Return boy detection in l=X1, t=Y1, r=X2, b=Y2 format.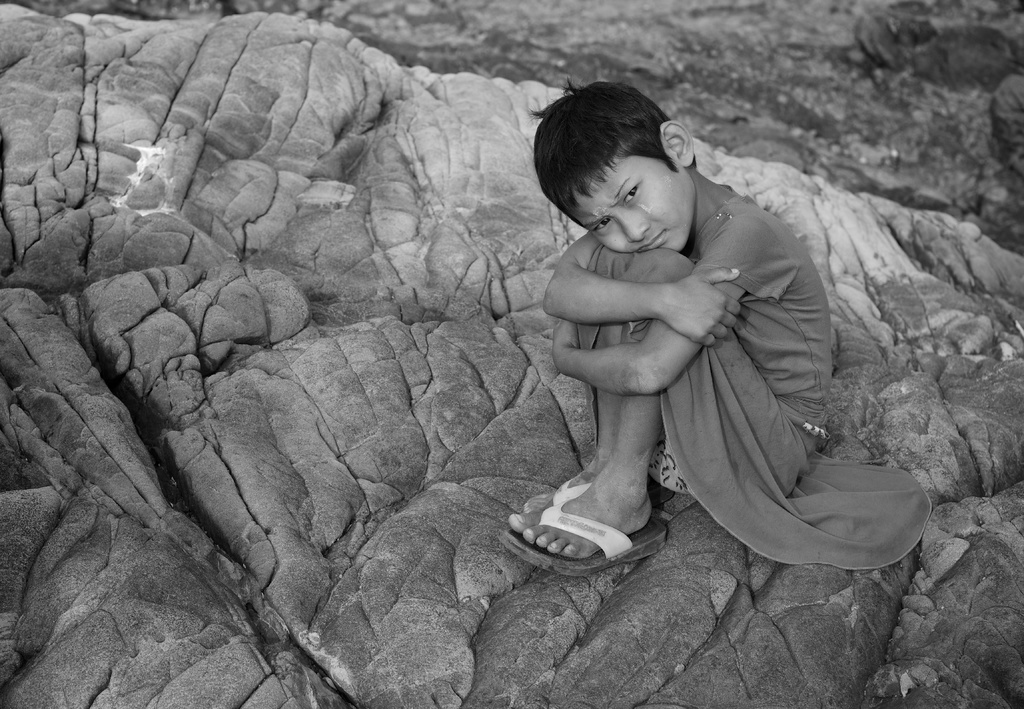
l=500, t=65, r=932, b=571.
